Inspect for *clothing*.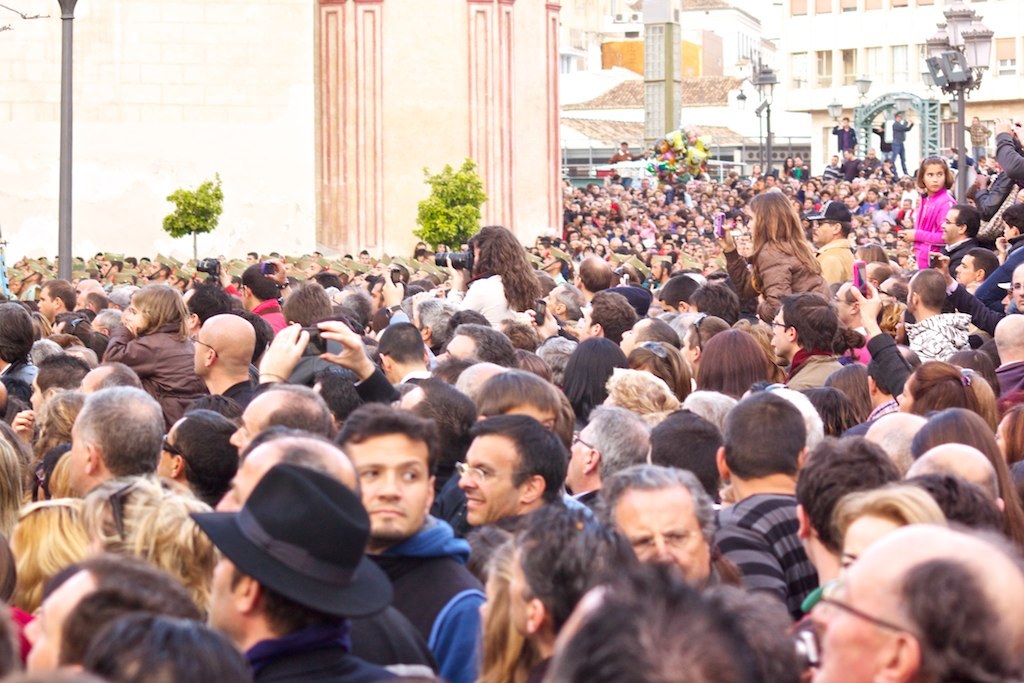
Inspection: 908,190,958,268.
